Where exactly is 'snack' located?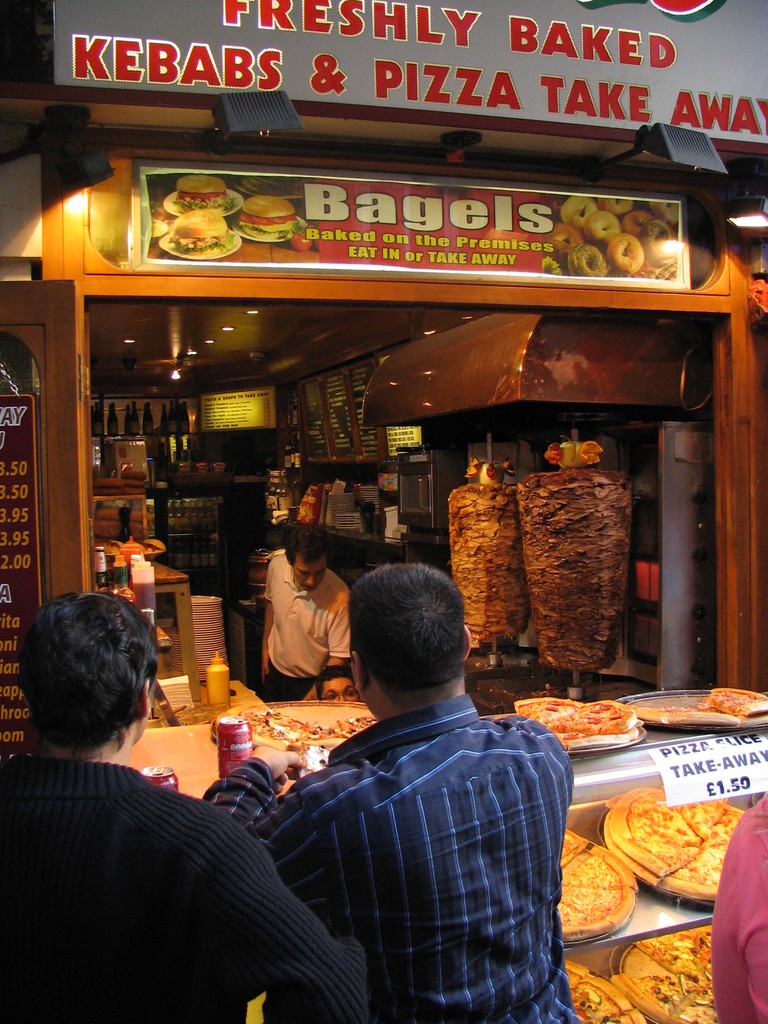
Its bounding box is locate(566, 928, 718, 1023).
